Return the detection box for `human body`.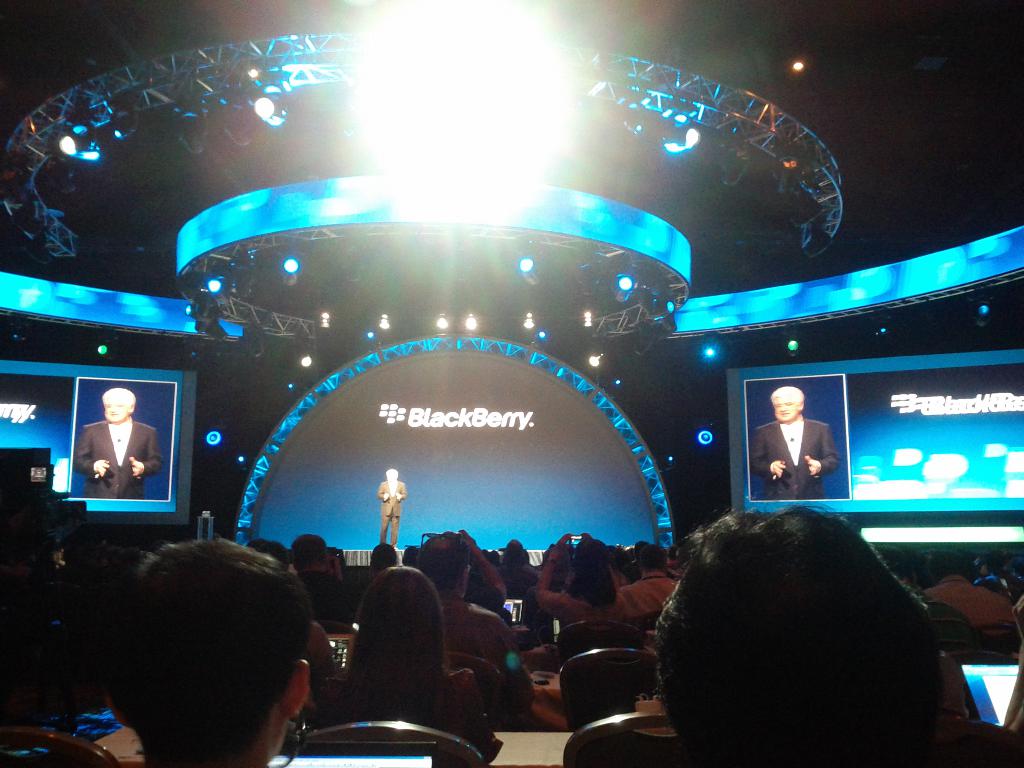
l=76, t=385, r=158, b=497.
